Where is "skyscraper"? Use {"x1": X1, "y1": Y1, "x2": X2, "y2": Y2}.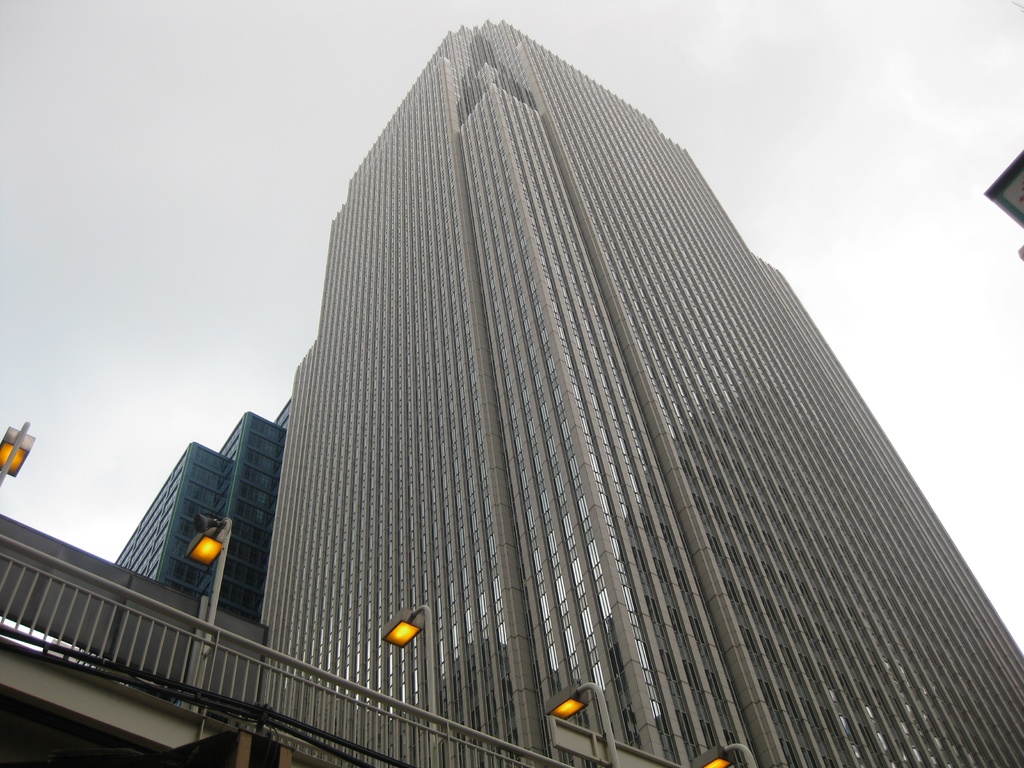
{"x1": 244, "y1": 15, "x2": 1023, "y2": 767}.
